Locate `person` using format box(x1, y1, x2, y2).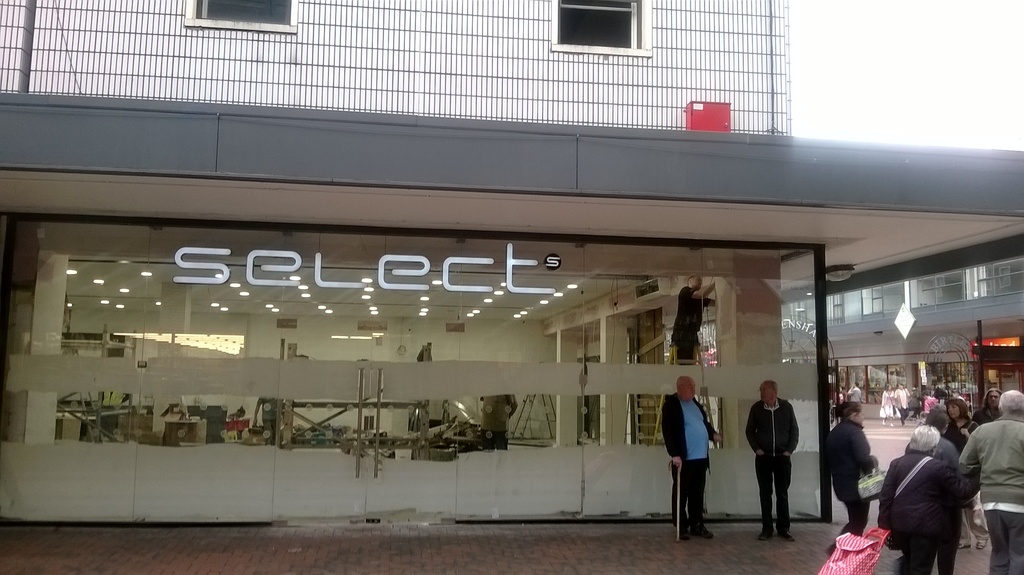
box(957, 385, 1023, 574).
